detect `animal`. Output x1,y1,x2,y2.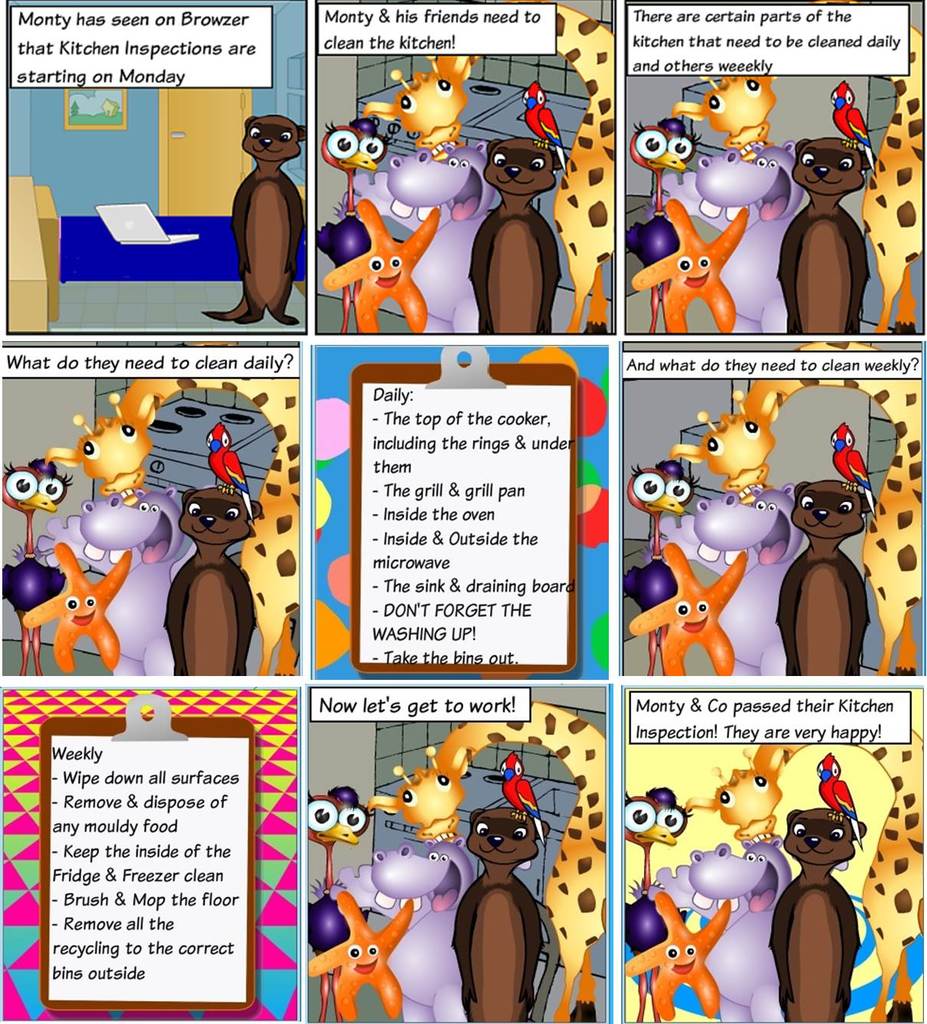
198,118,312,326.
